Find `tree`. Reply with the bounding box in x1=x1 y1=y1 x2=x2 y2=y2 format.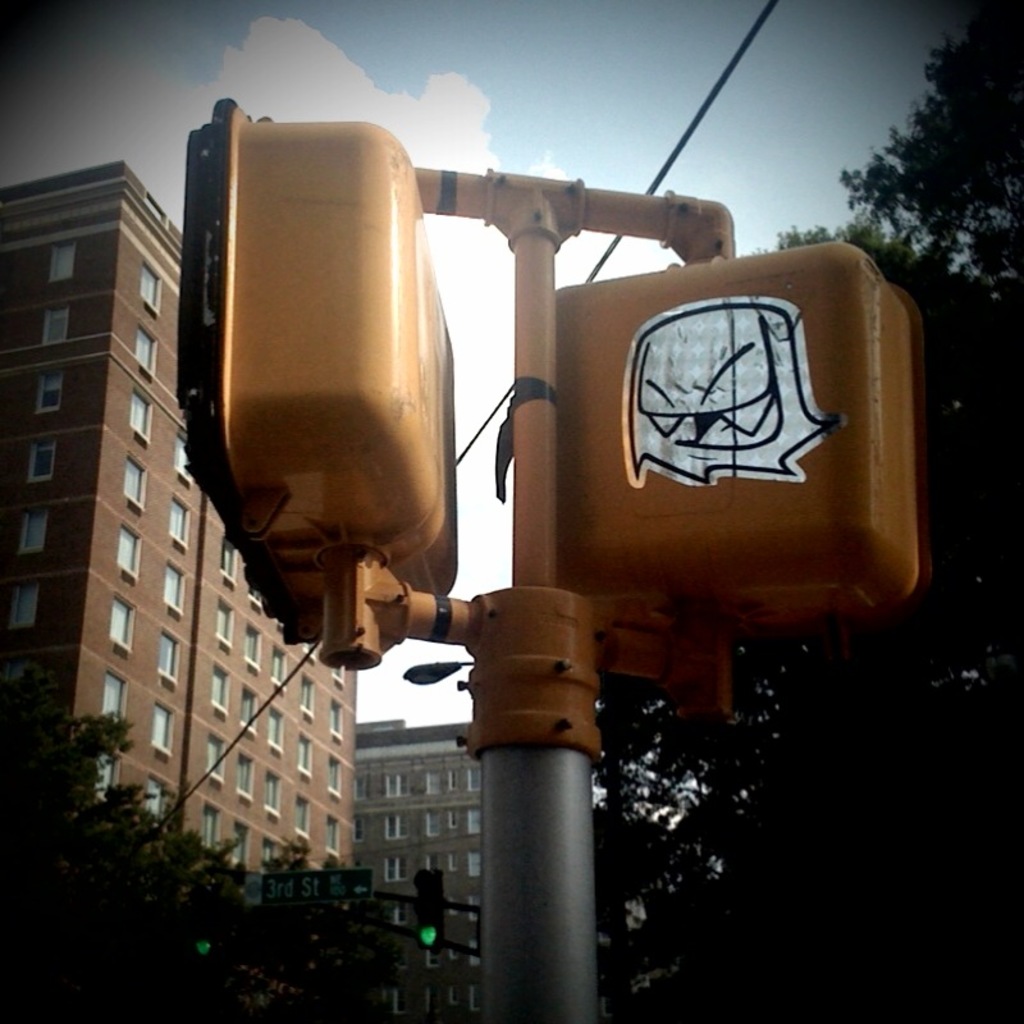
x1=0 y1=663 x2=484 y2=1023.
